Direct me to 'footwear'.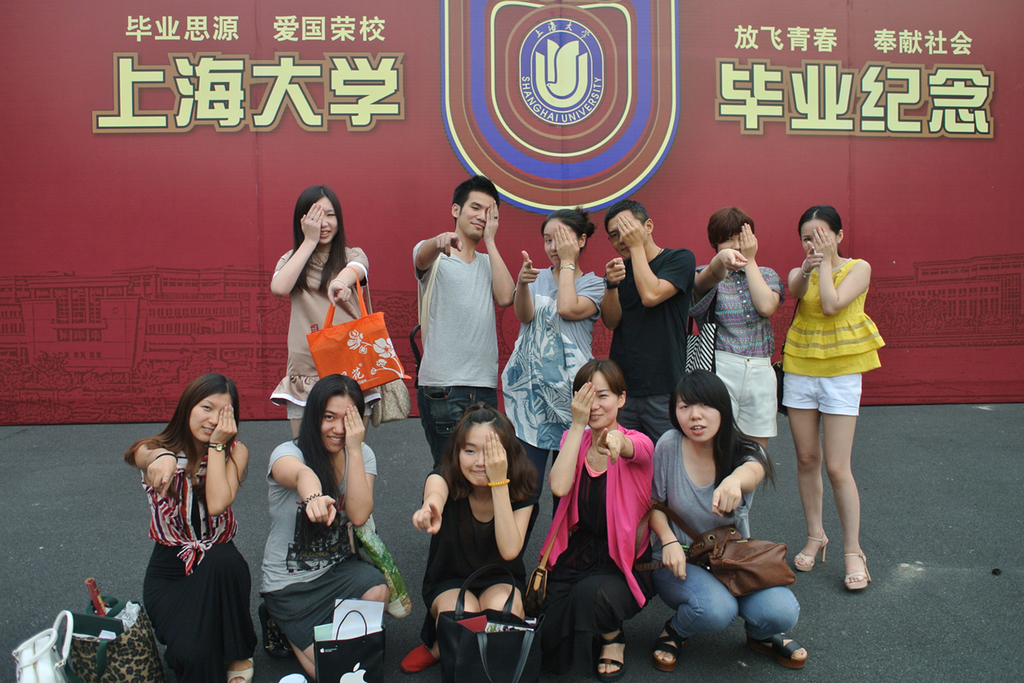
Direction: left=263, top=607, right=291, bottom=658.
